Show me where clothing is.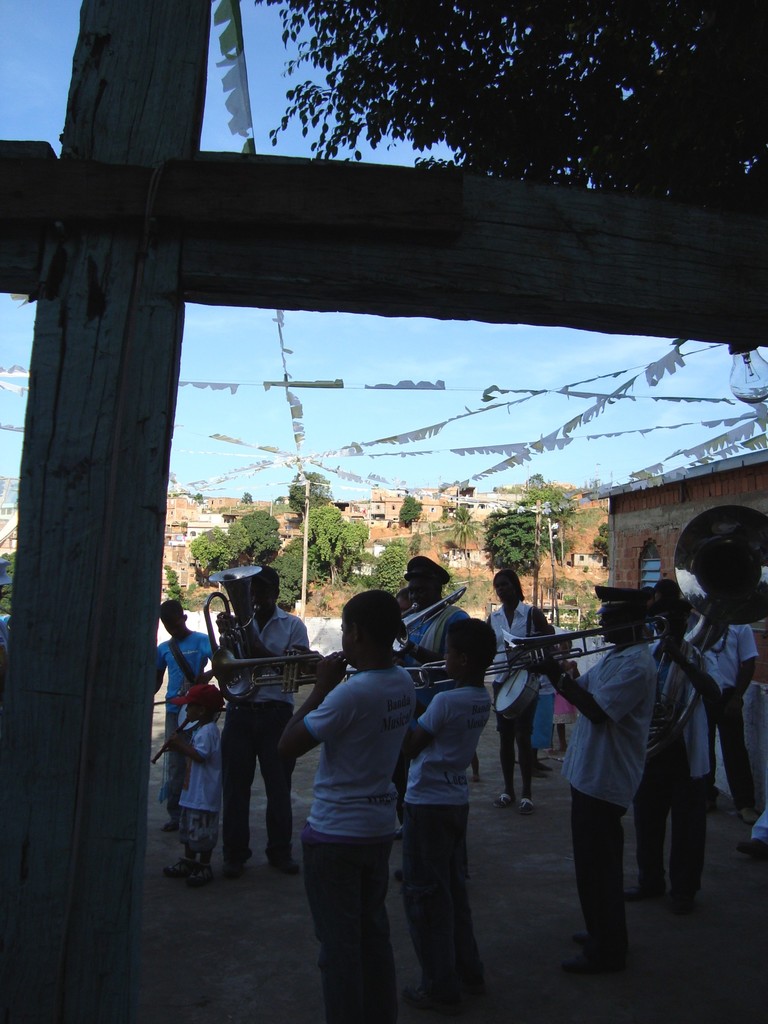
clothing is at left=403, top=636, right=502, bottom=978.
